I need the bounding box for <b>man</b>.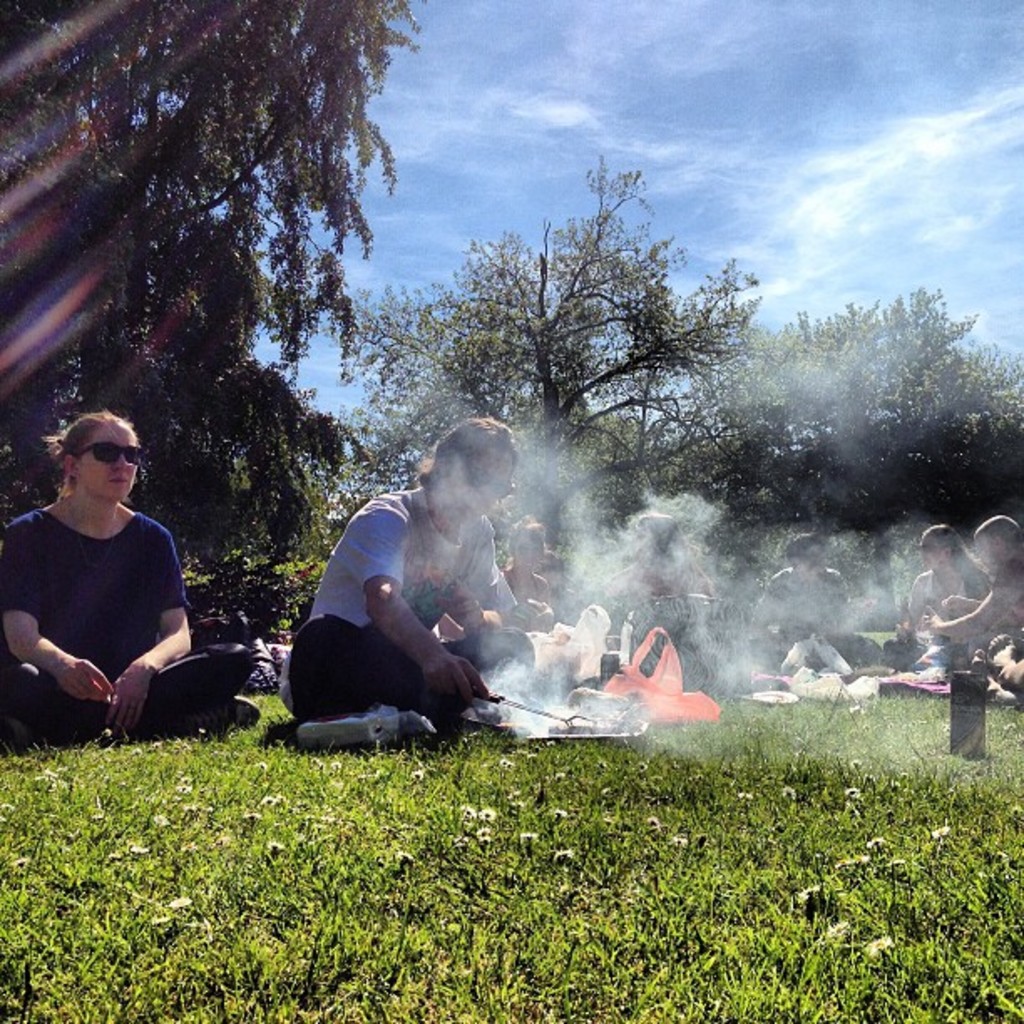
Here it is: bbox=(291, 445, 552, 775).
